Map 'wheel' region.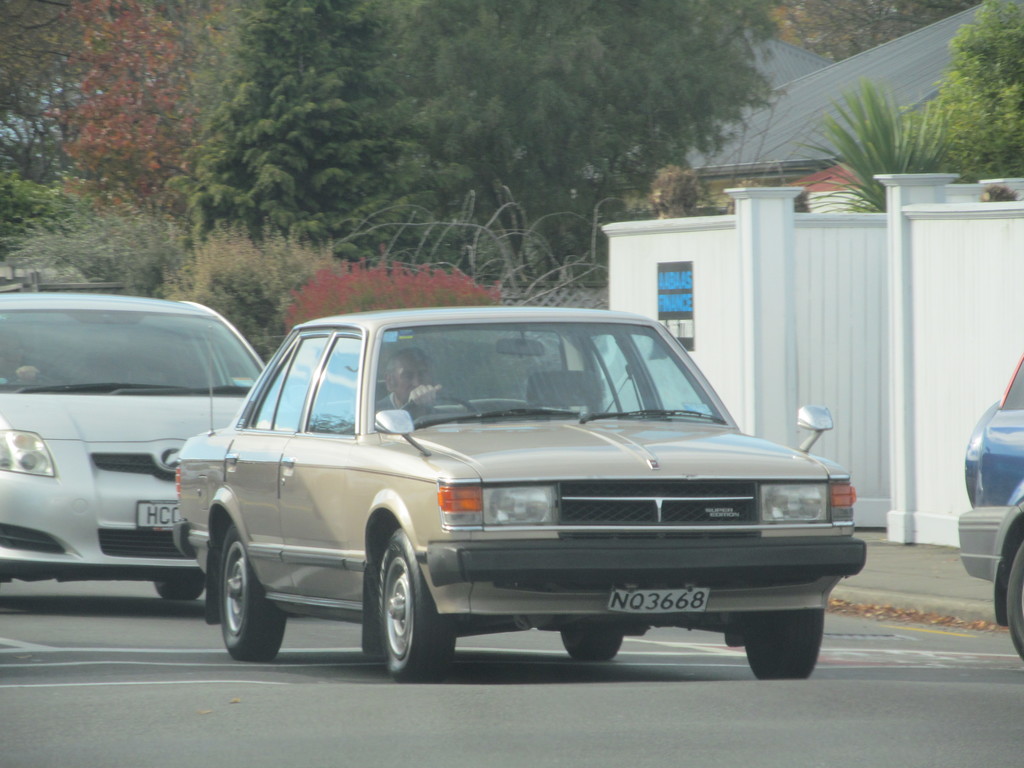
Mapped to Rect(1006, 540, 1023, 659).
